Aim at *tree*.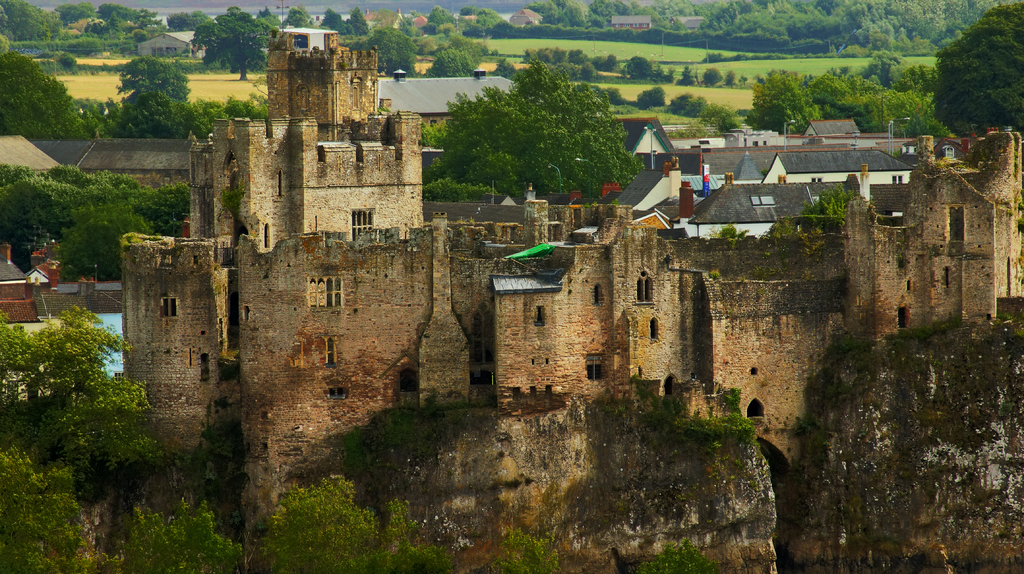
Aimed at (280,3,315,29).
